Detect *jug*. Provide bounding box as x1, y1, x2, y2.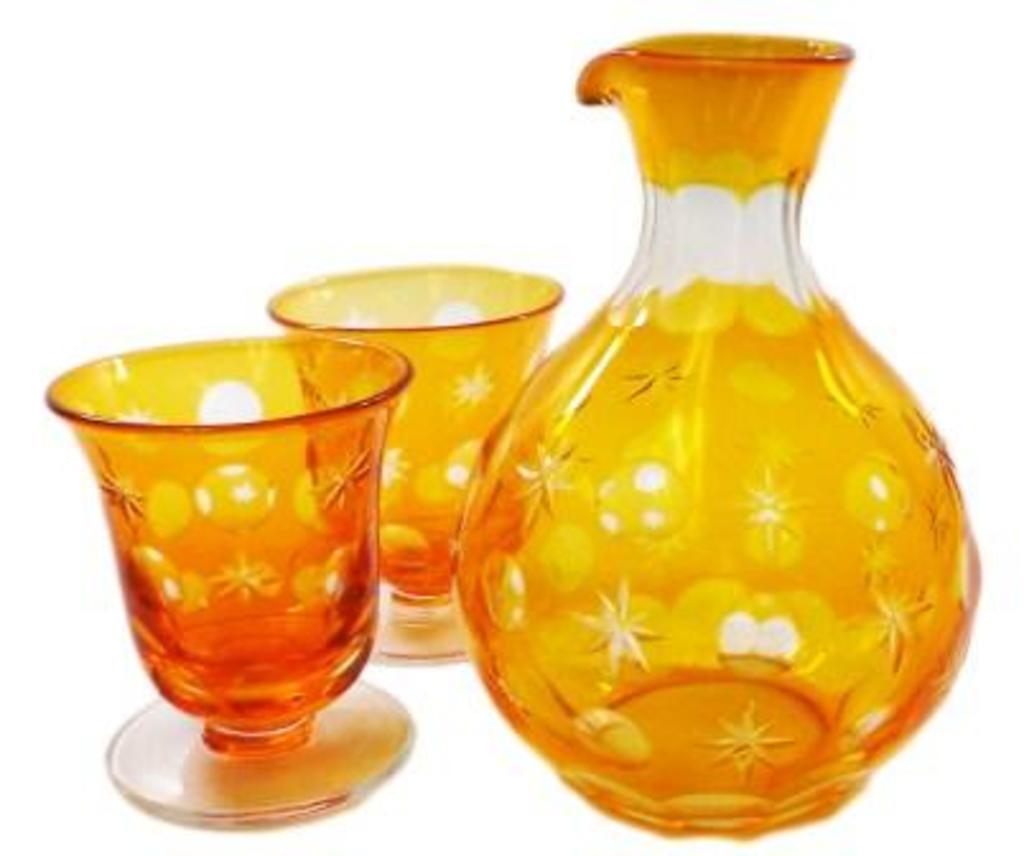
453, 31, 983, 838.
